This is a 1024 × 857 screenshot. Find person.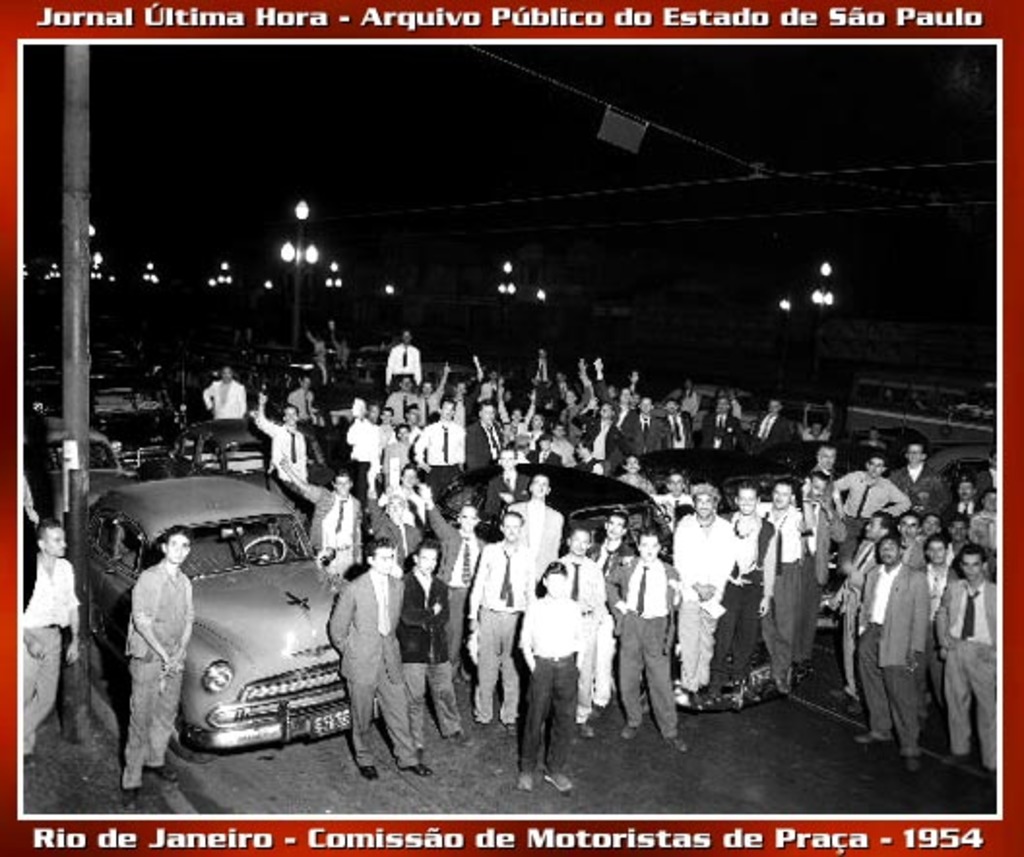
Bounding box: l=762, t=481, r=805, b=682.
